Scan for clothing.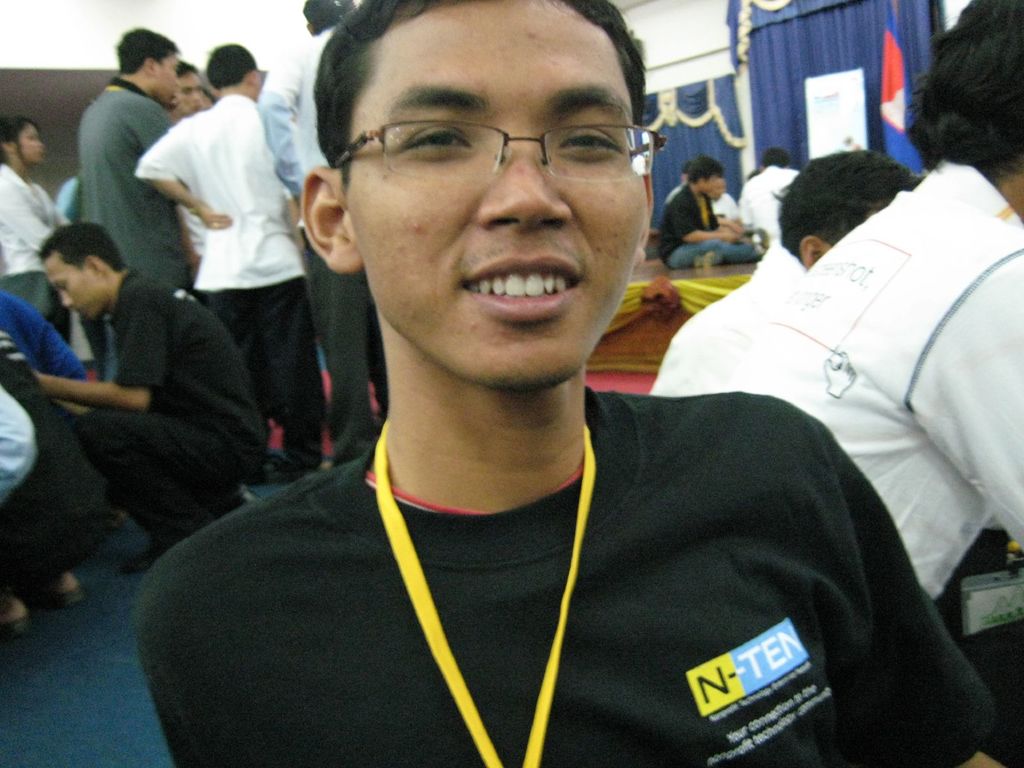
Scan result: <region>732, 157, 801, 239</region>.
